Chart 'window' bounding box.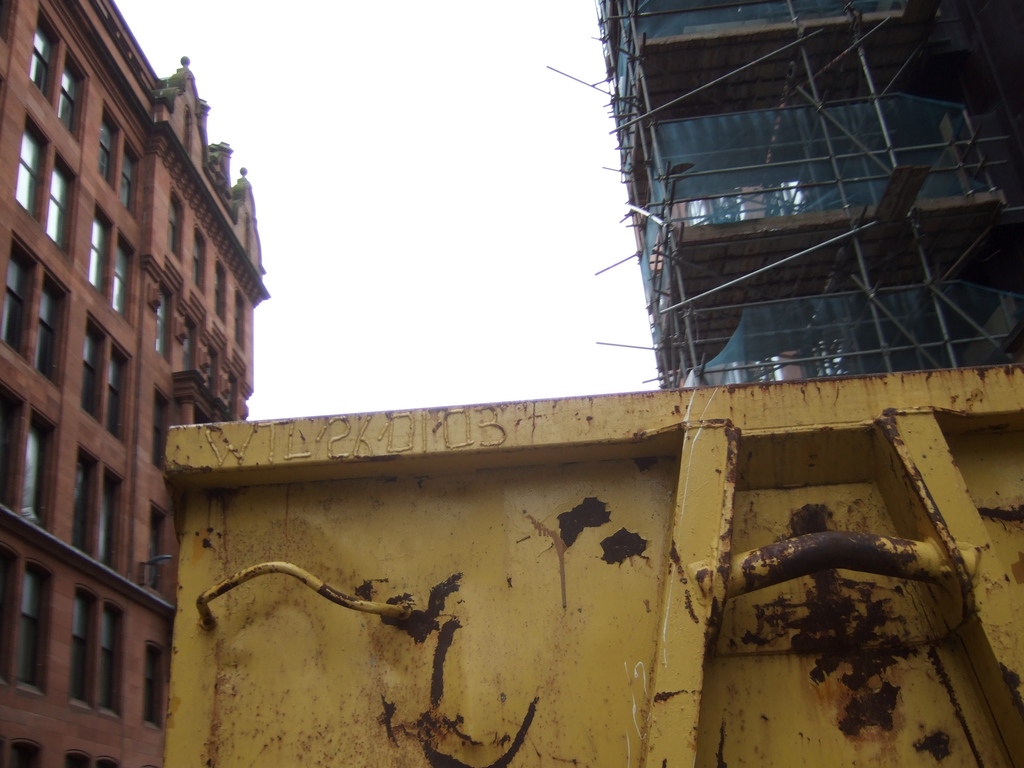
Charted: rect(99, 482, 111, 564).
